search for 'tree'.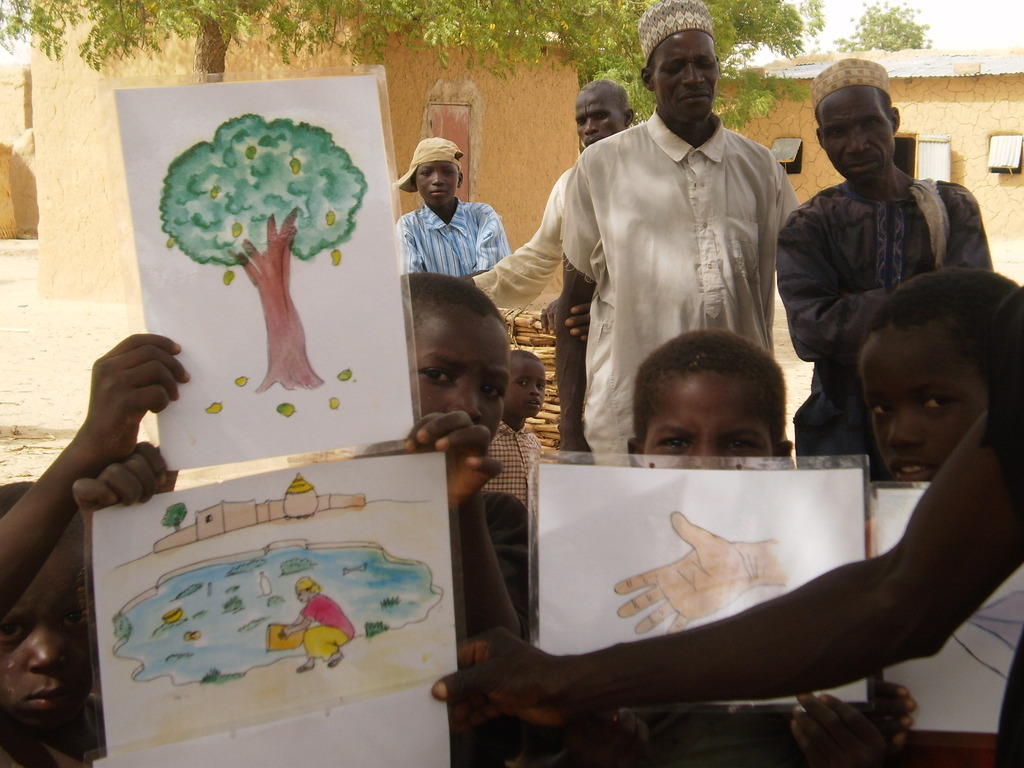
Found at (154, 106, 369, 396).
